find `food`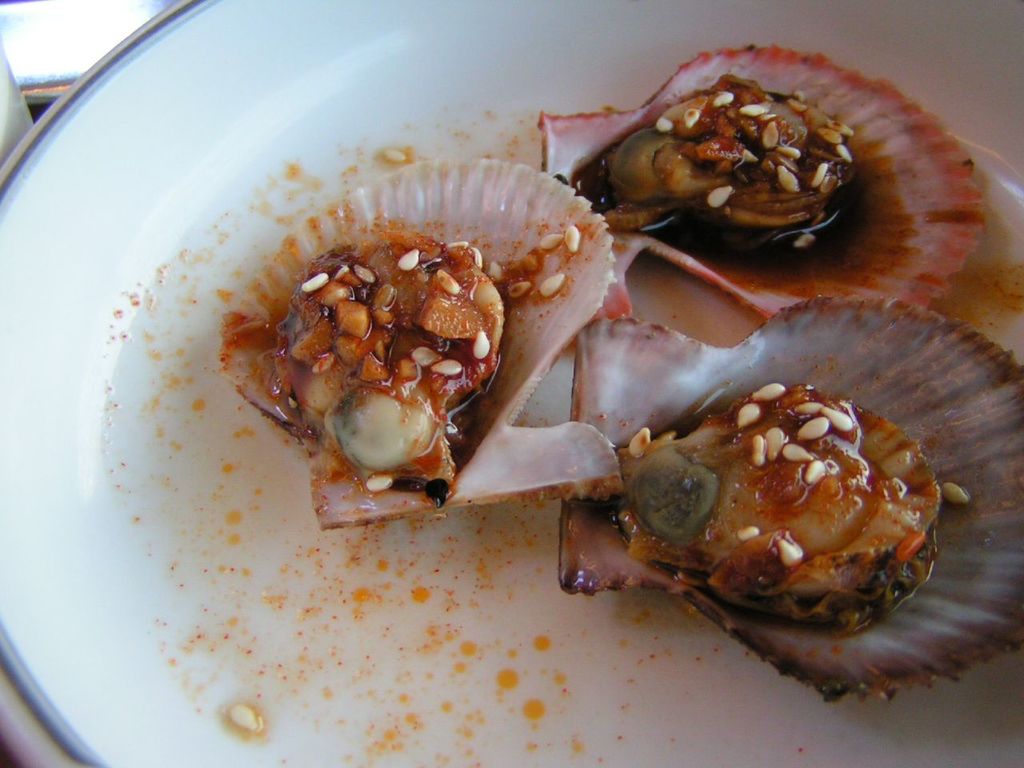
<box>509,368,982,634</box>
